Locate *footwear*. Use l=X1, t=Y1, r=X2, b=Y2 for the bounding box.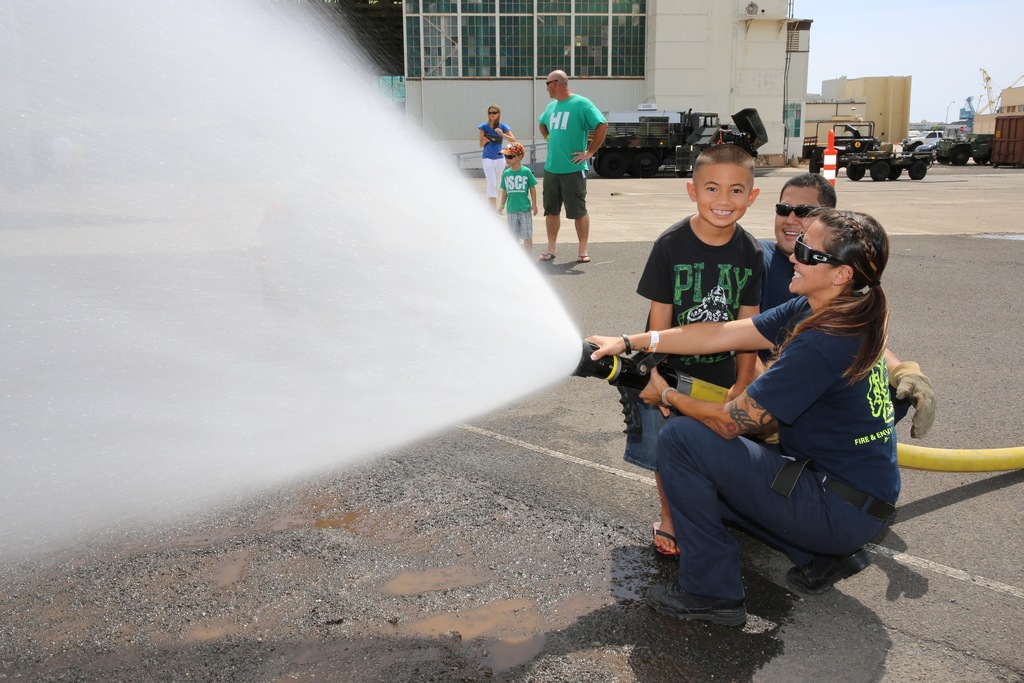
l=579, t=256, r=590, b=264.
